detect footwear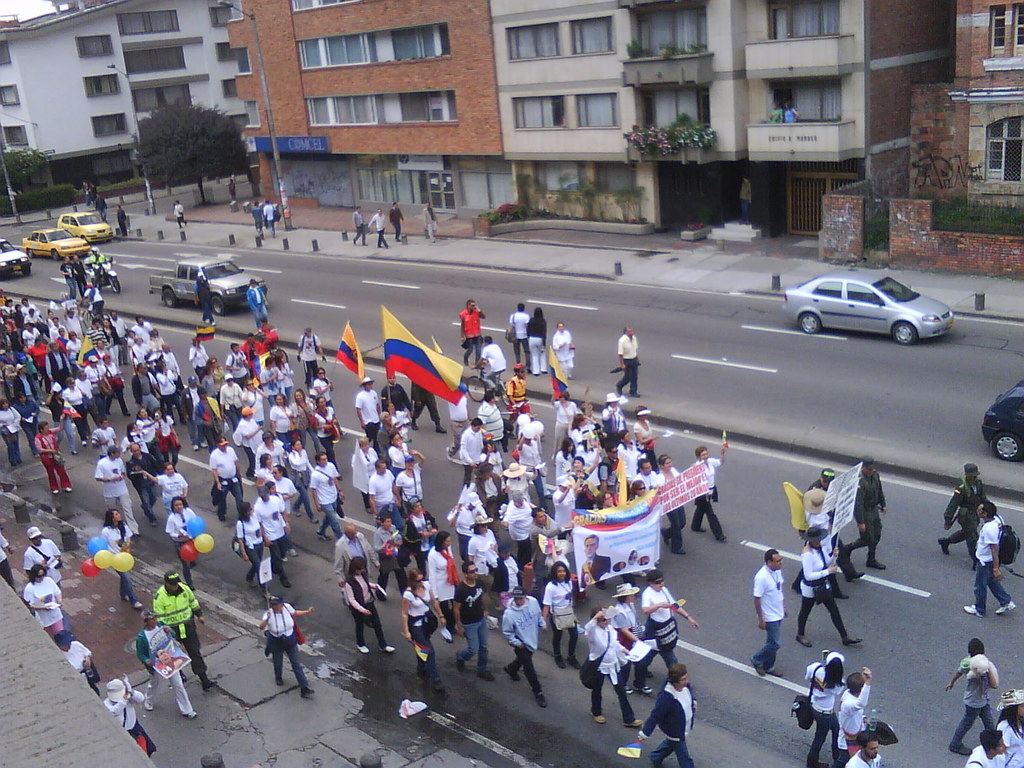
836 593 852 603
